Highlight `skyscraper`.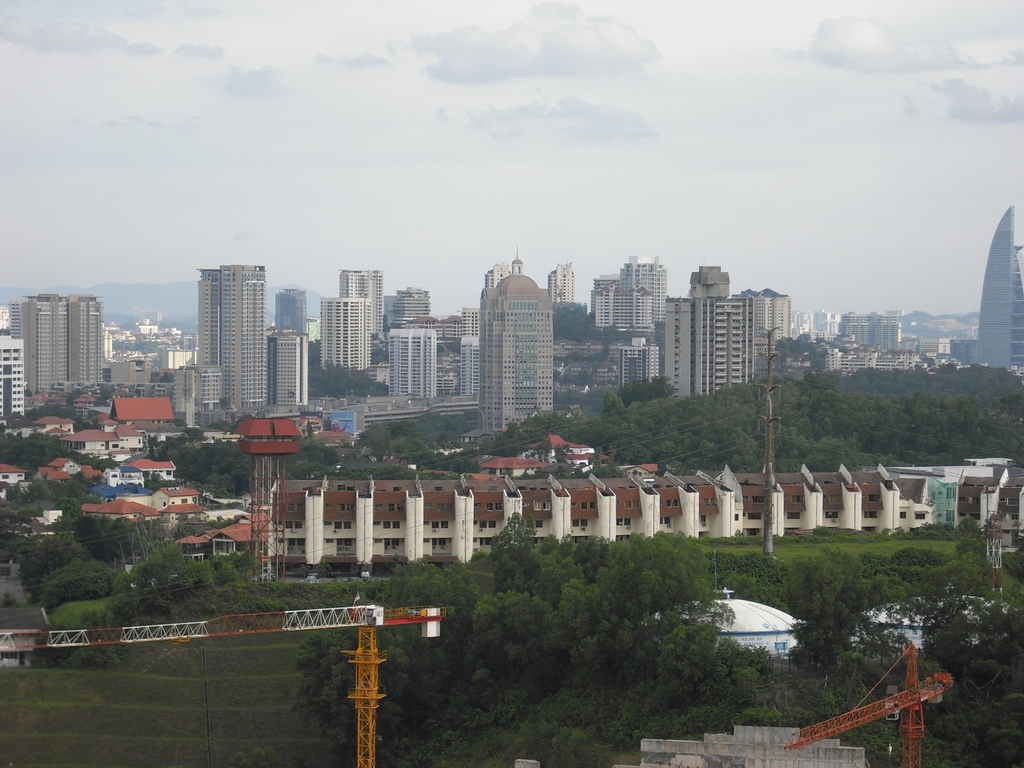
Highlighted region: Rect(374, 309, 445, 409).
